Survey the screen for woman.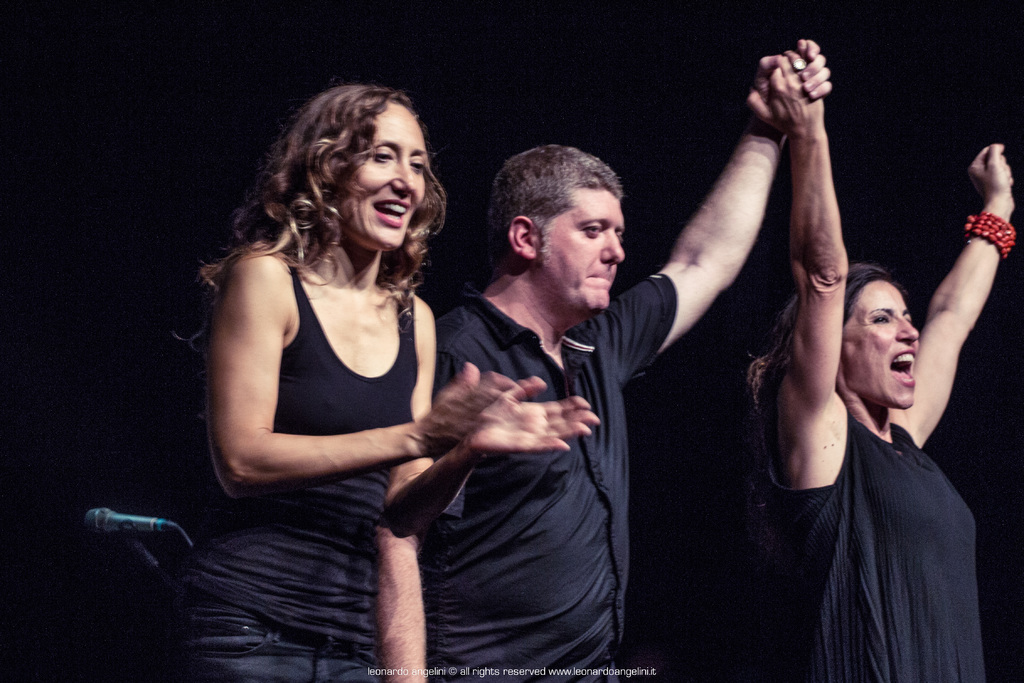
Survey found: 748/55/1016/682.
